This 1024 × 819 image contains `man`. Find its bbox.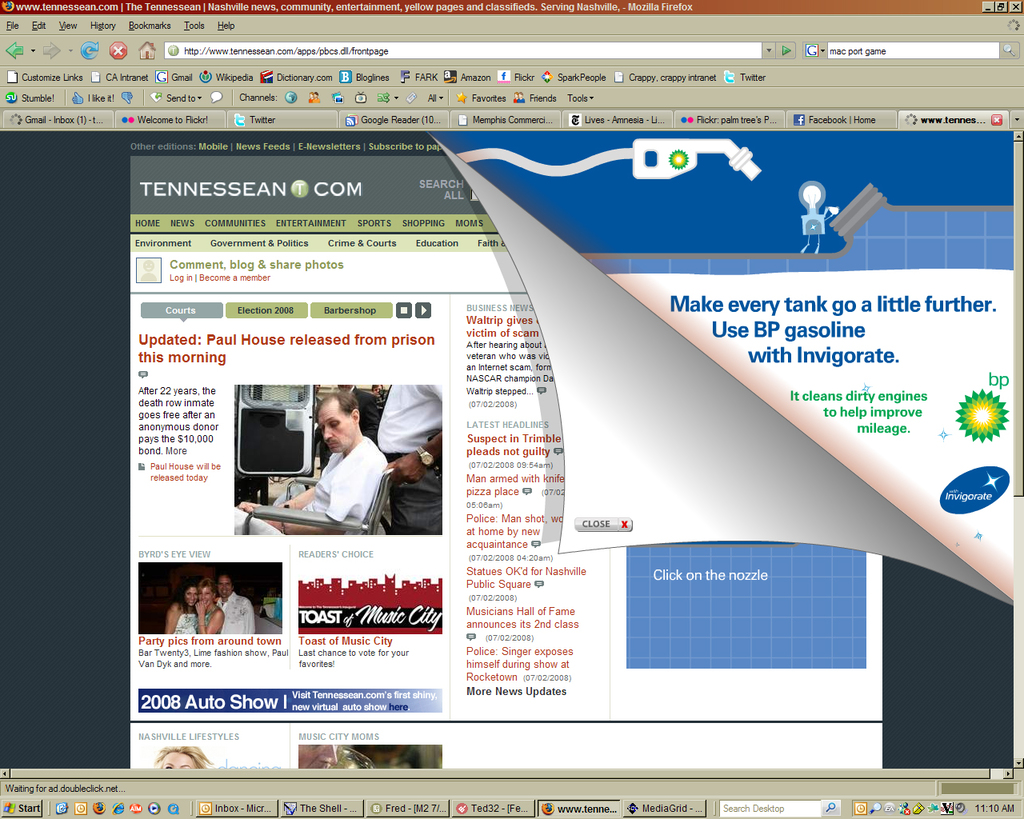
x1=299, y1=743, x2=338, y2=769.
